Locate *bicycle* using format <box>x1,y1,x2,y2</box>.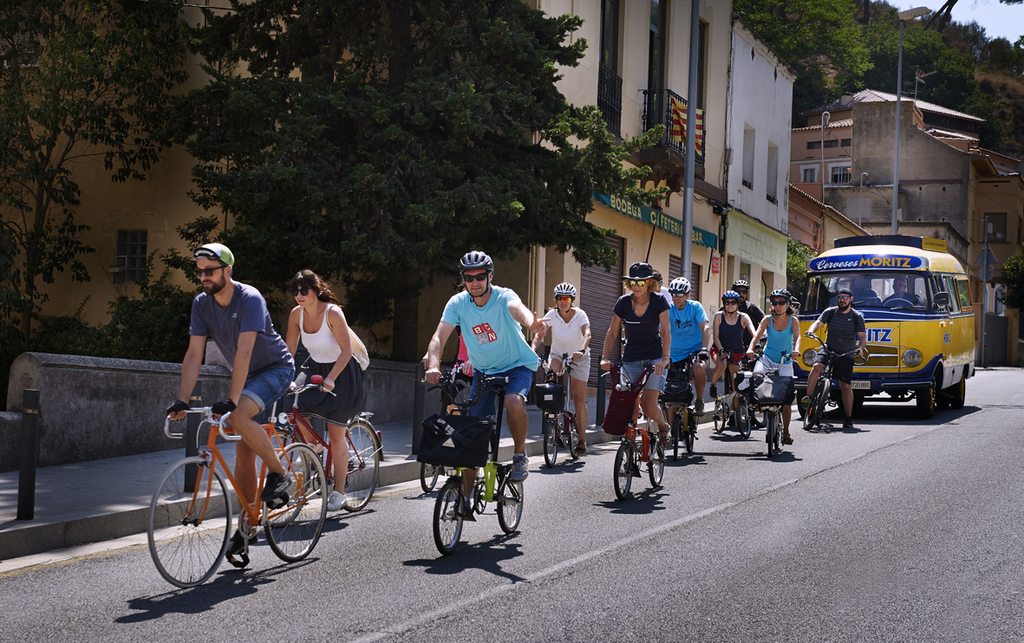
<box>143,384,332,589</box>.
